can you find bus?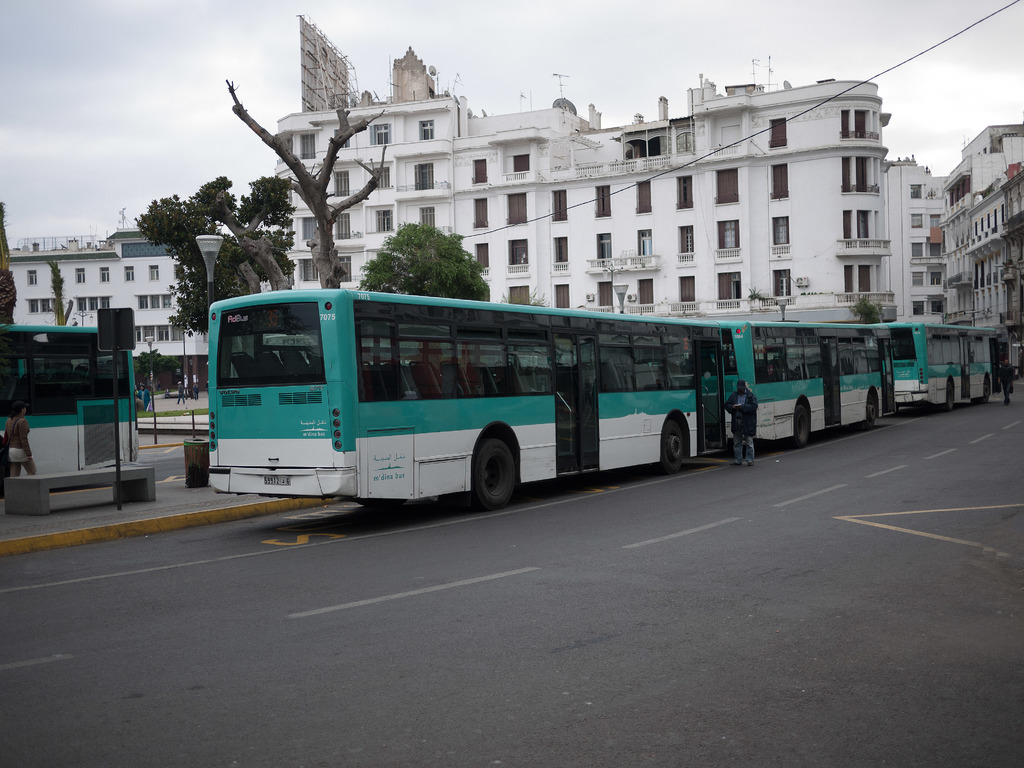
Yes, bounding box: locate(0, 323, 139, 470).
